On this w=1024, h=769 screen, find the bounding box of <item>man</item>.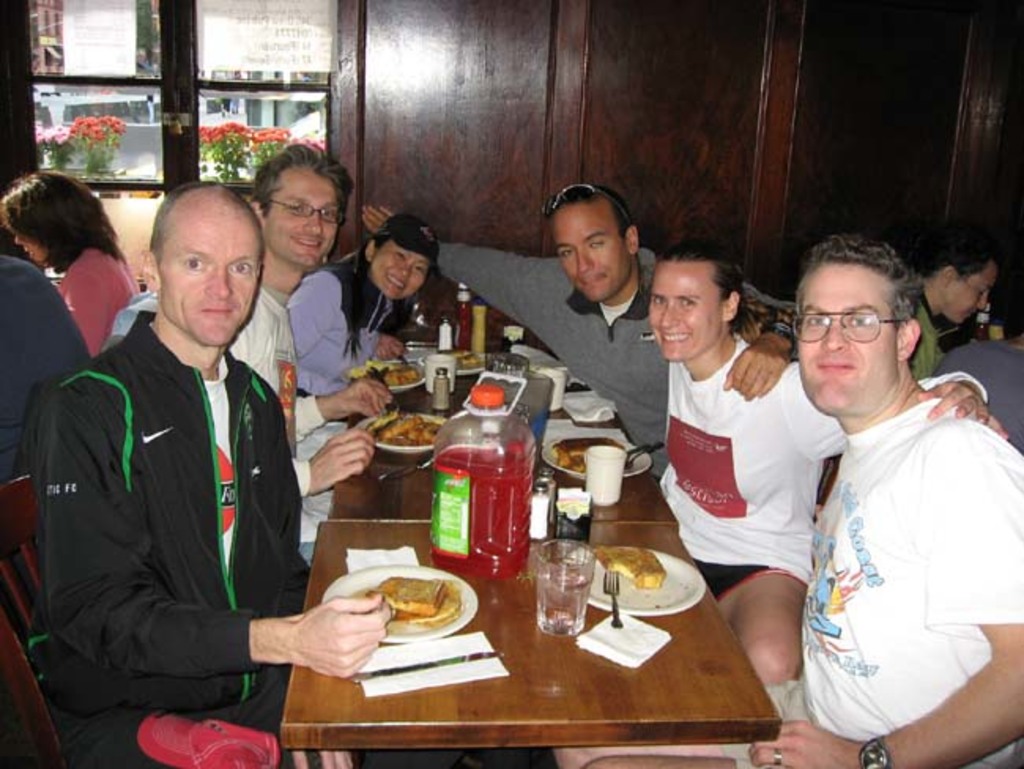
Bounding box: [20, 181, 383, 767].
